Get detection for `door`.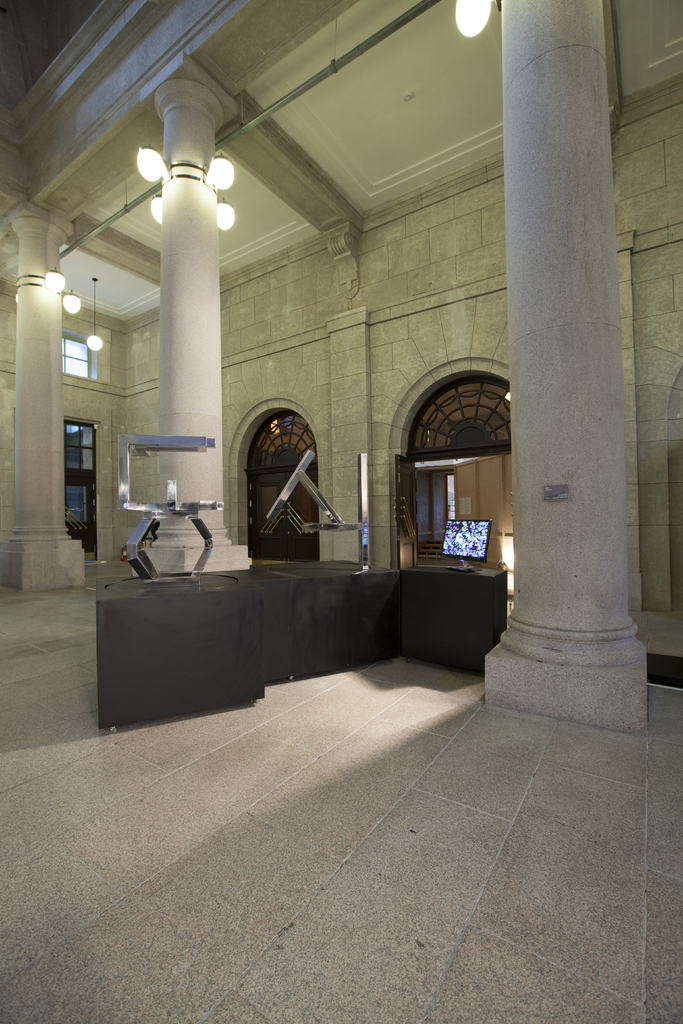
Detection: Rect(388, 449, 428, 573).
